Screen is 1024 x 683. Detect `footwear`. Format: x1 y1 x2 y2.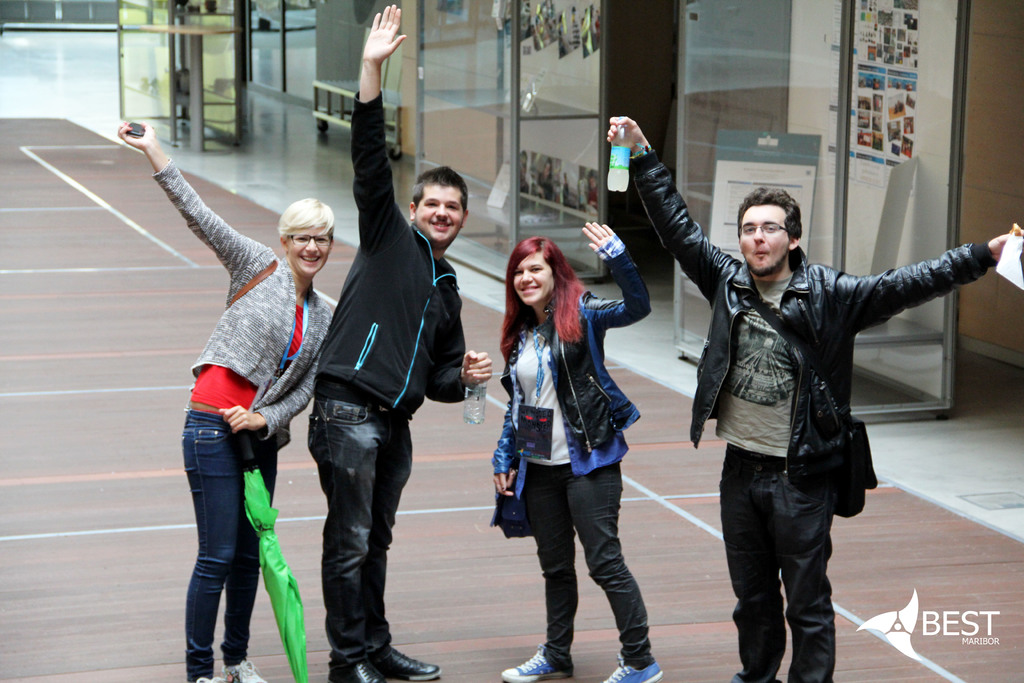
600 653 669 682.
